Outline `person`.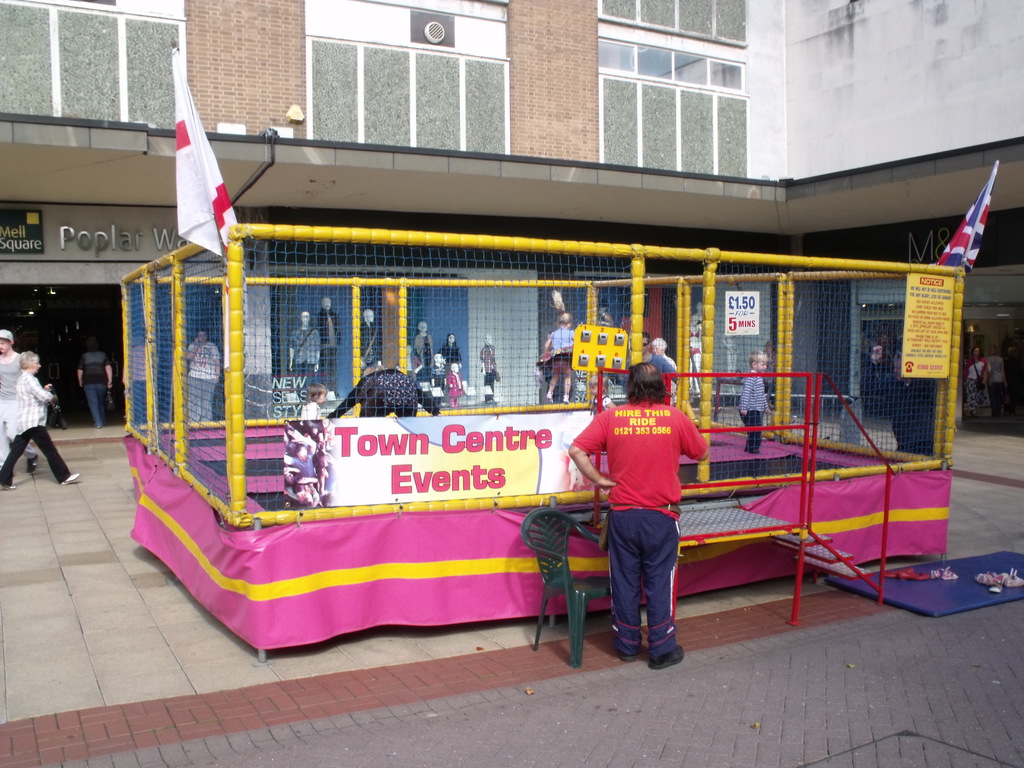
Outline: select_region(318, 299, 345, 394).
